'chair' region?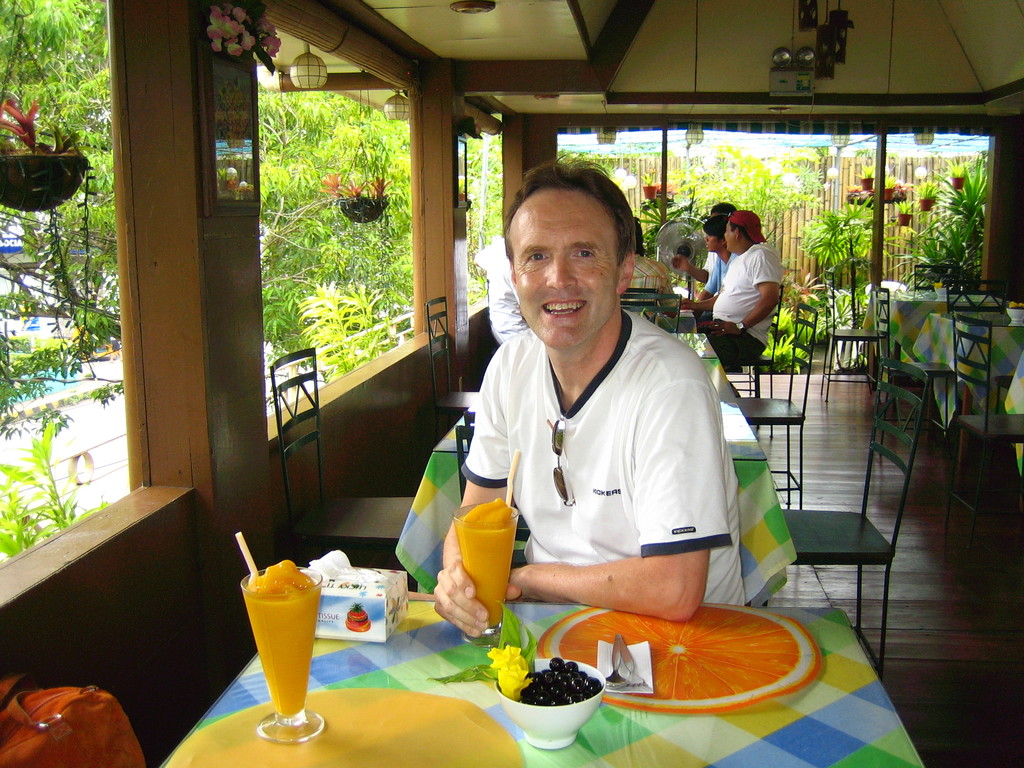
detection(721, 287, 783, 440)
